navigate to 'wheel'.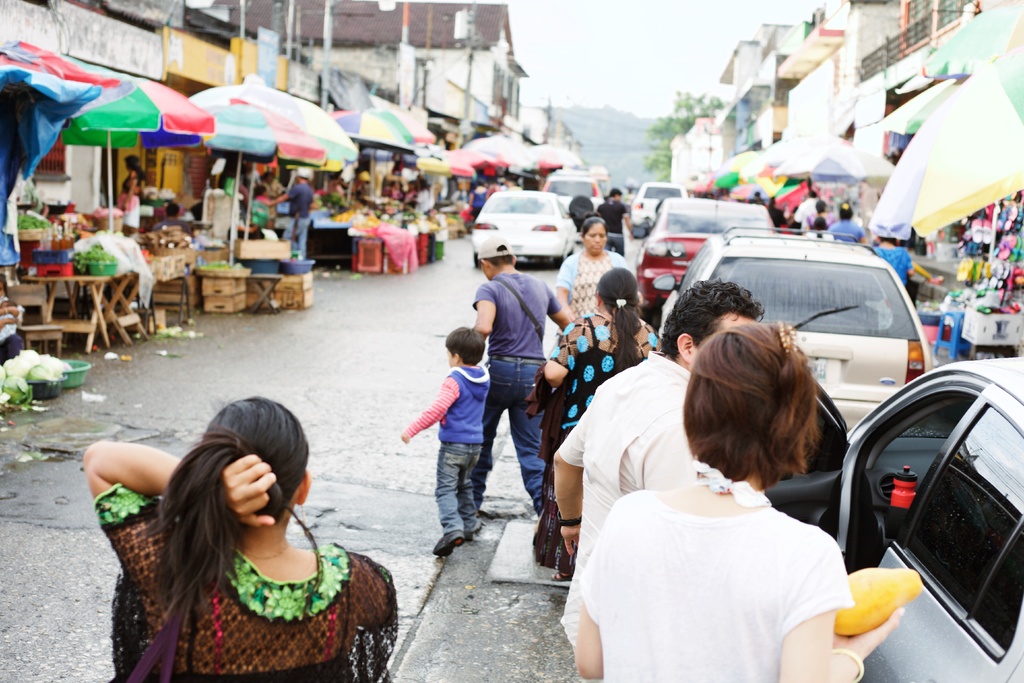
Navigation target: l=473, t=252, r=483, b=267.
